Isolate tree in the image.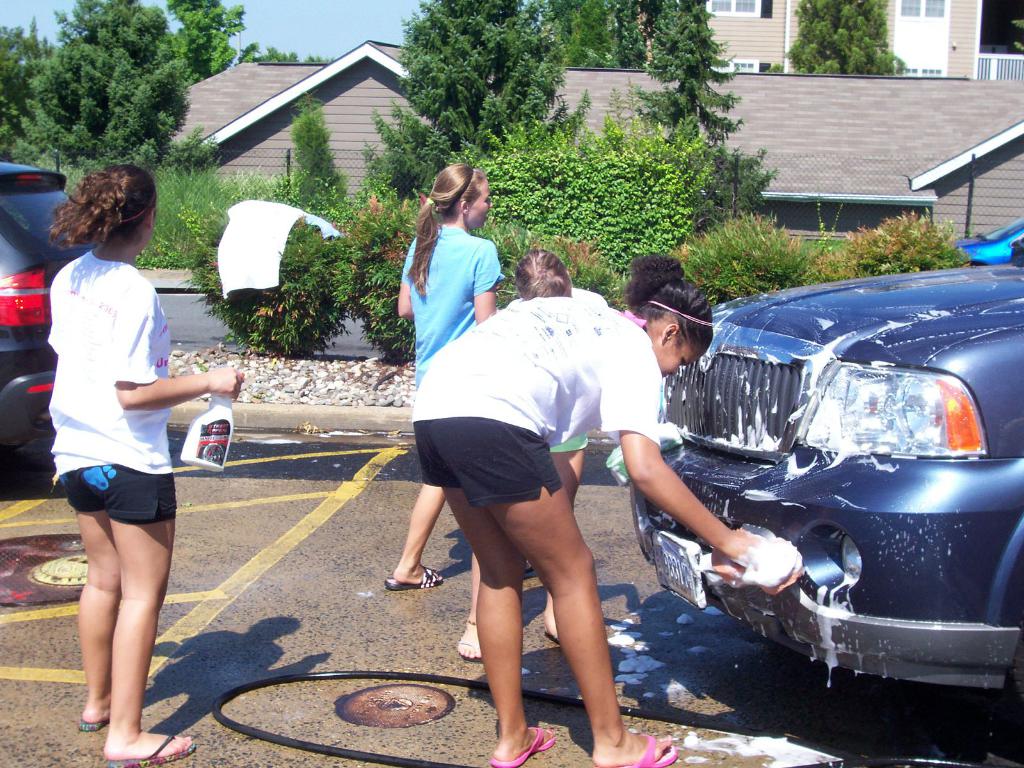
Isolated region: select_region(364, 0, 588, 198).
